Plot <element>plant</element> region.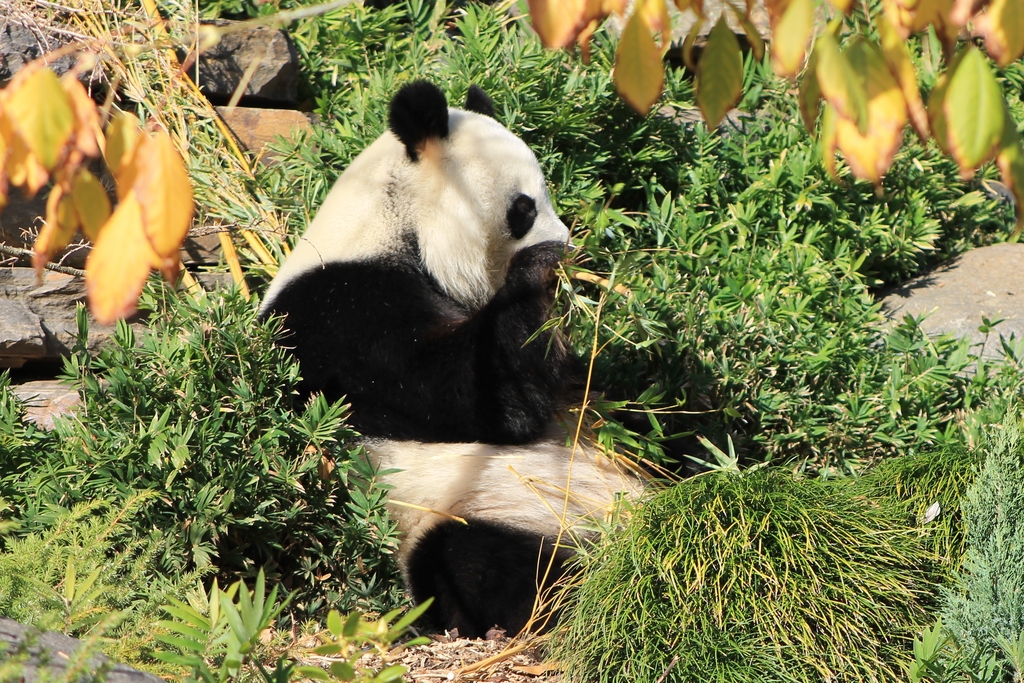
Plotted at x1=144, y1=572, x2=300, y2=682.
